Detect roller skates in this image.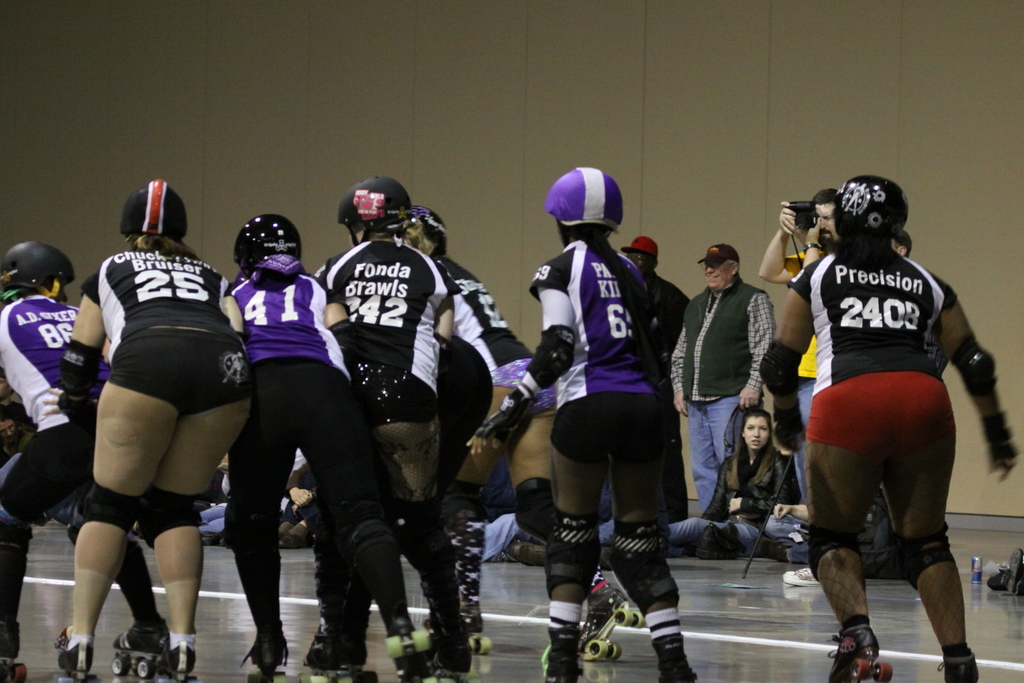
Detection: (x1=825, y1=620, x2=894, y2=682).
